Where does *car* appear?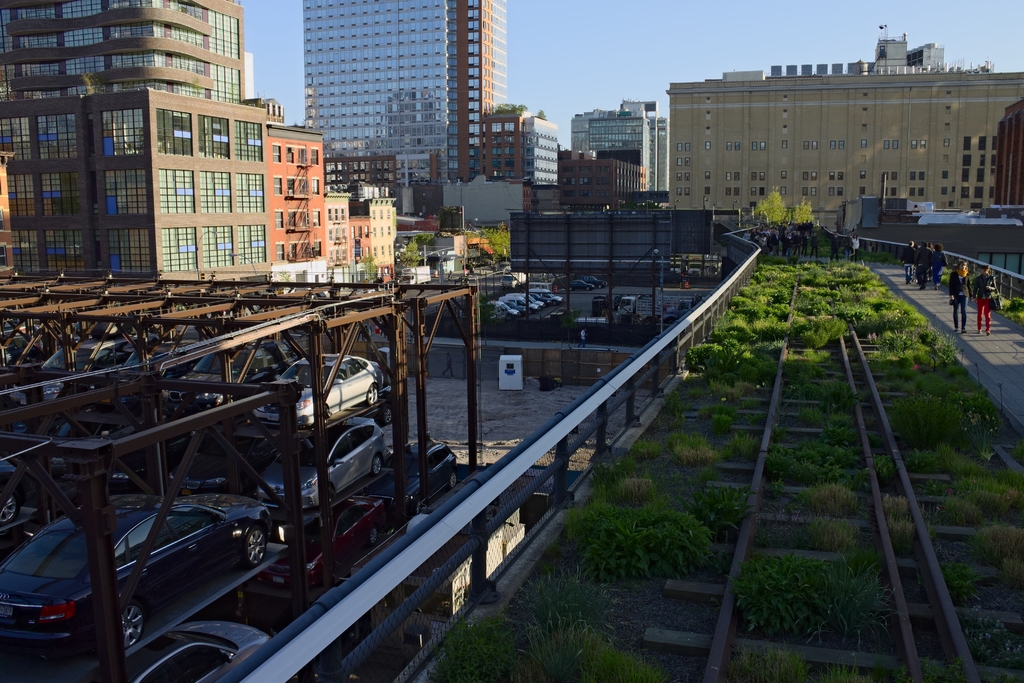
Appears at [619,294,638,314].
